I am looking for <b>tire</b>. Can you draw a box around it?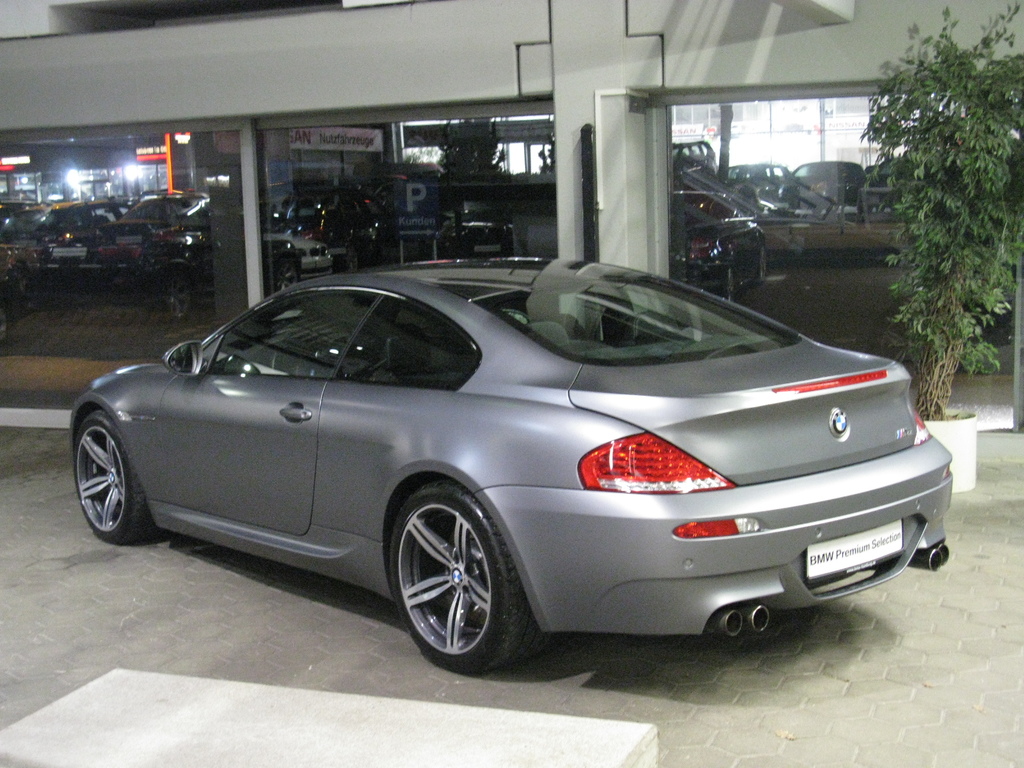
Sure, the bounding box is bbox=[154, 269, 193, 321].
